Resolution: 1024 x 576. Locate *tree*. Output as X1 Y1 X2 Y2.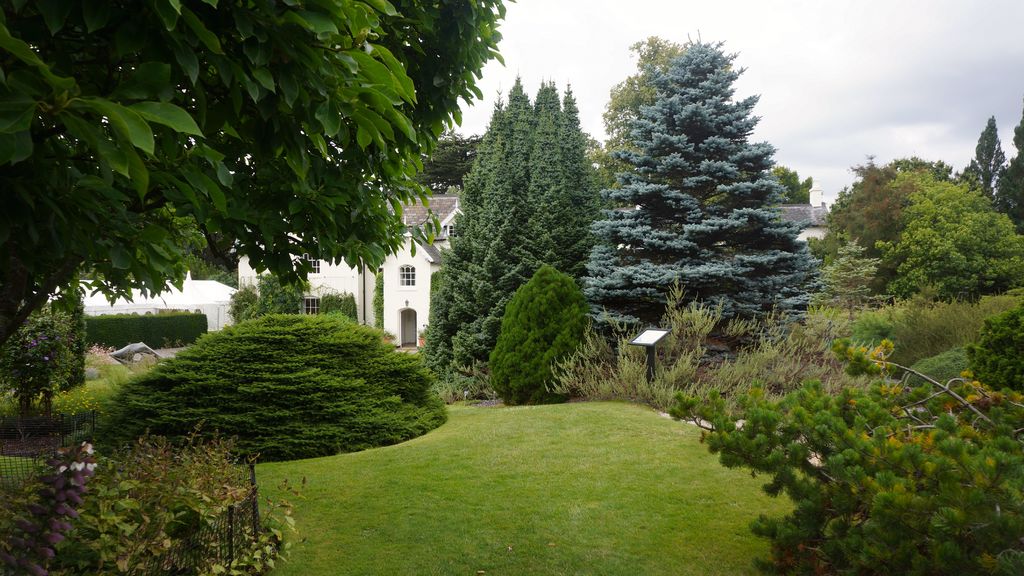
593 36 686 218.
